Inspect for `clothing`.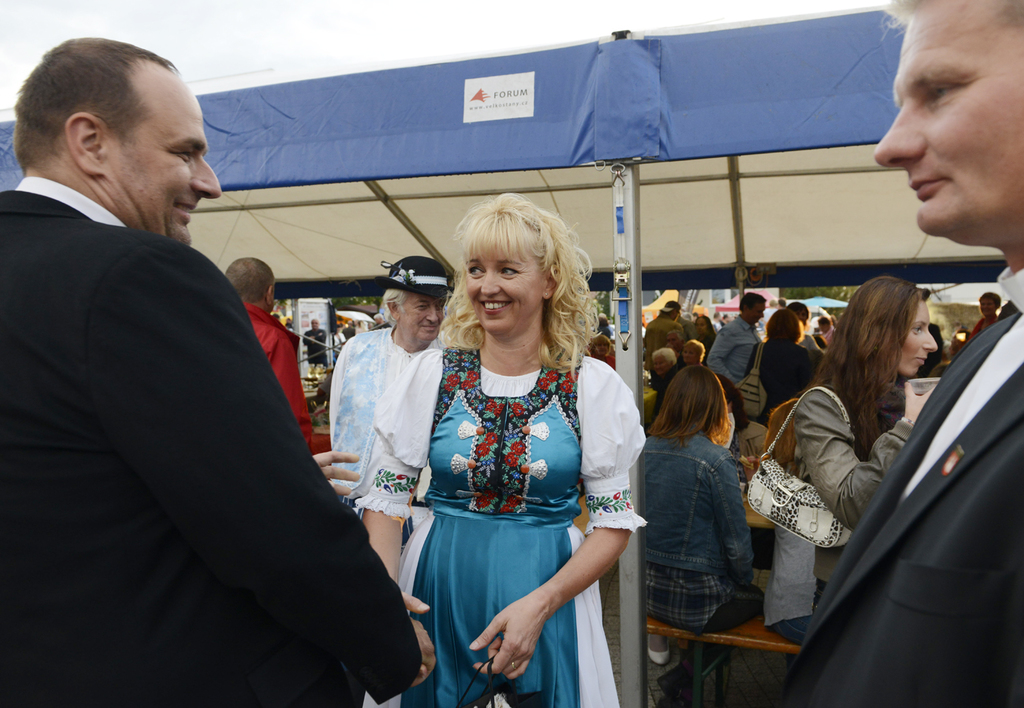
Inspection: crop(967, 313, 997, 338).
